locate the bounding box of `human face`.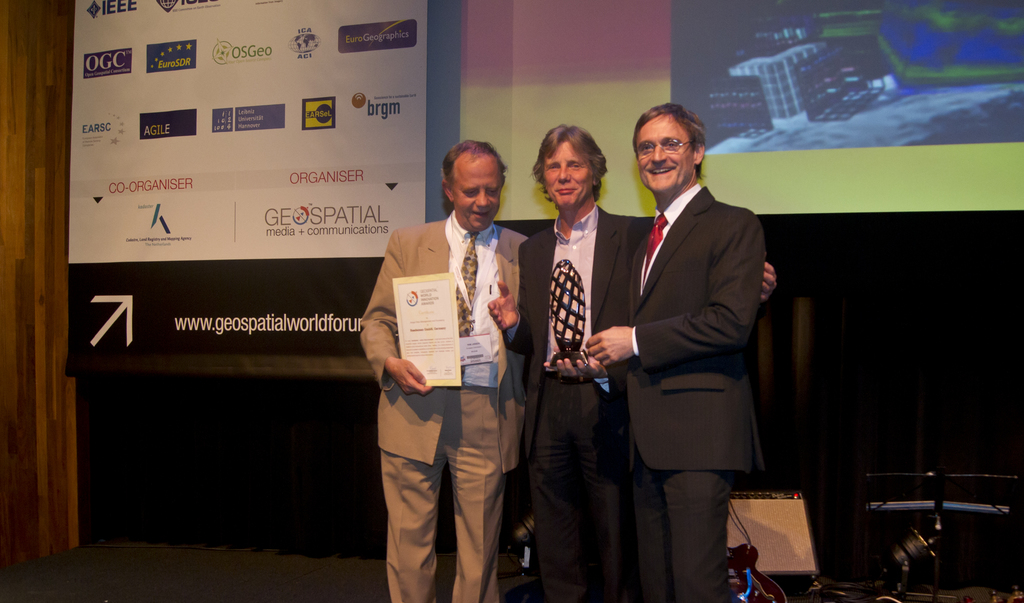
Bounding box: region(640, 115, 696, 191).
